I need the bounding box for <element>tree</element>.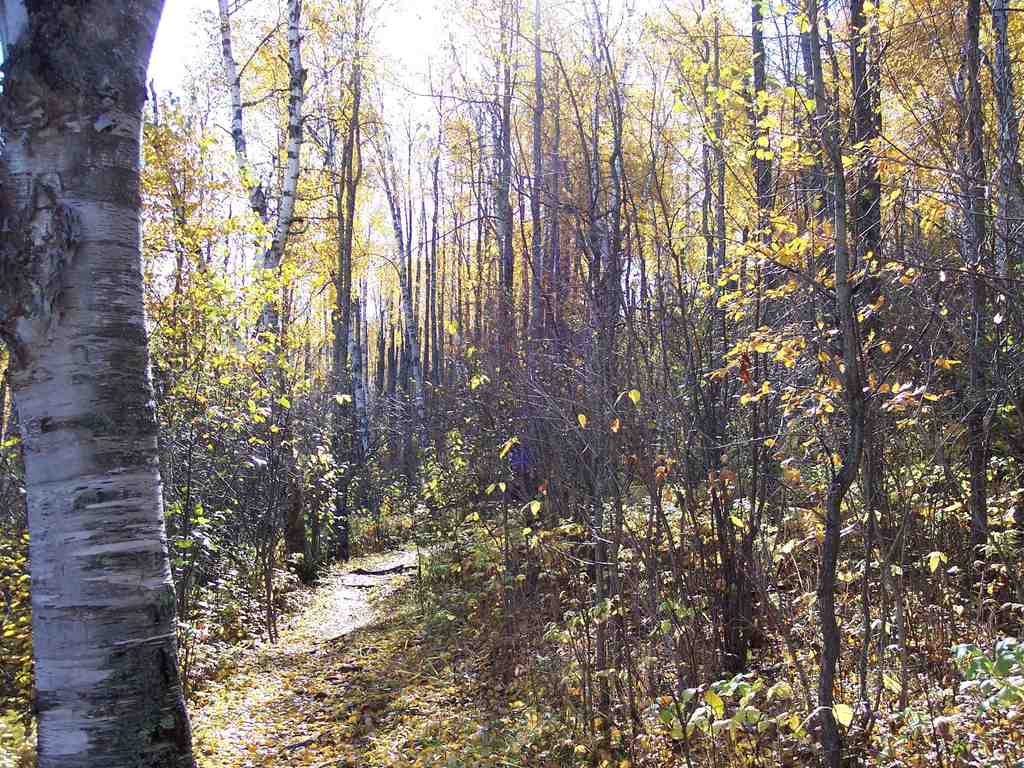
Here it is: x1=143 y1=0 x2=380 y2=634.
